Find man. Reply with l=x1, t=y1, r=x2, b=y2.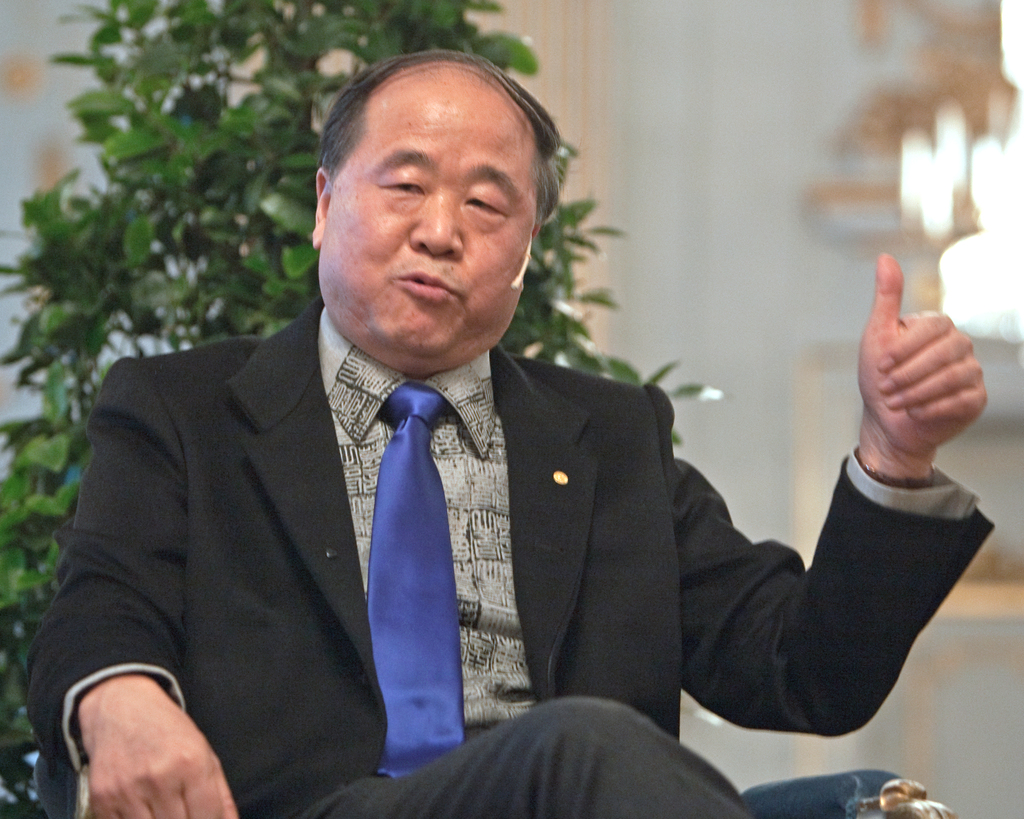
l=19, t=44, r=997, b=818.
